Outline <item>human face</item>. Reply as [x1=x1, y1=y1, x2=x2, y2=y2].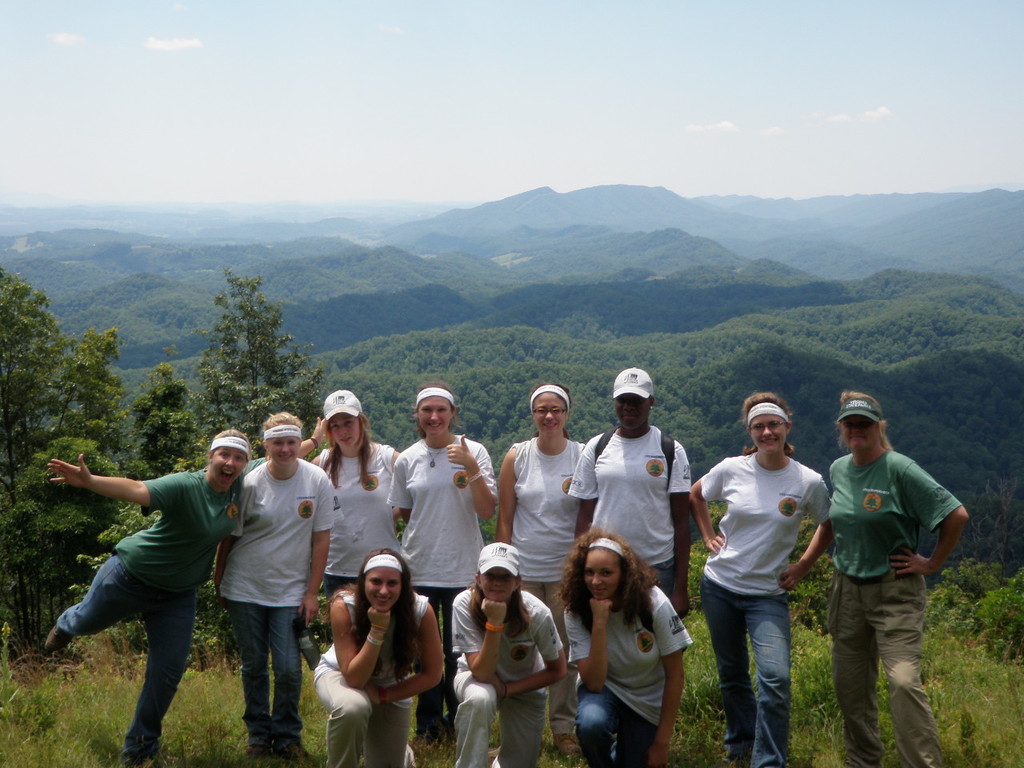
[x1=421, y1=394, x2=451, y2=436].
